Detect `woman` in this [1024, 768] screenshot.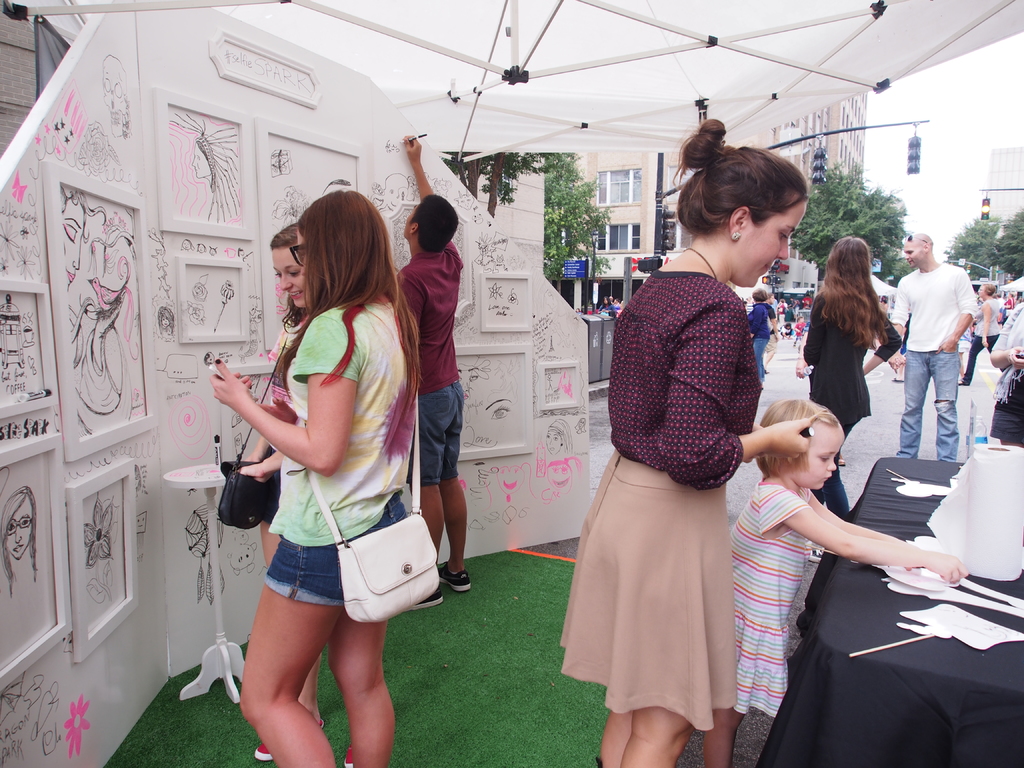
Detection: box=[742, 282, 778, 391].
